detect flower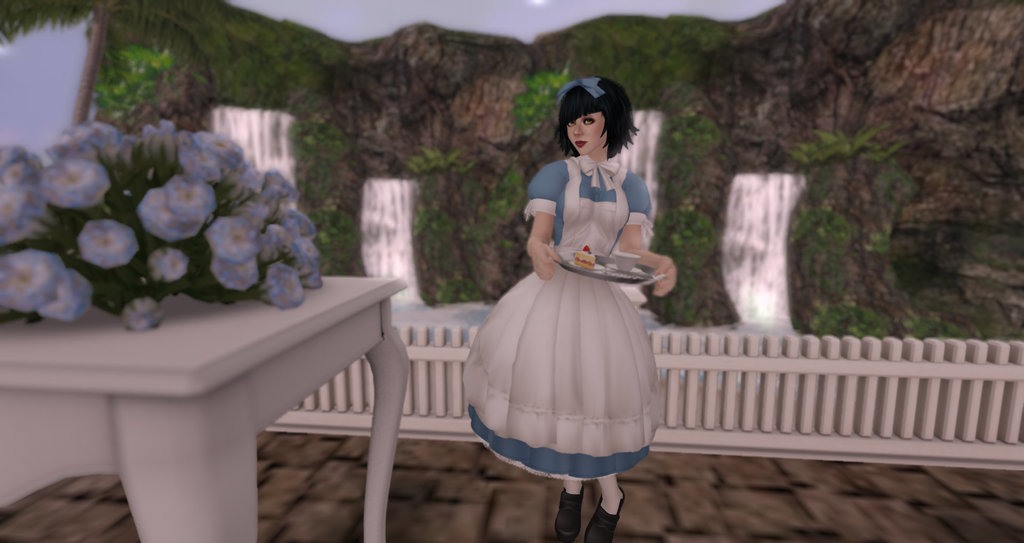
(0, 146, 50, 242)
